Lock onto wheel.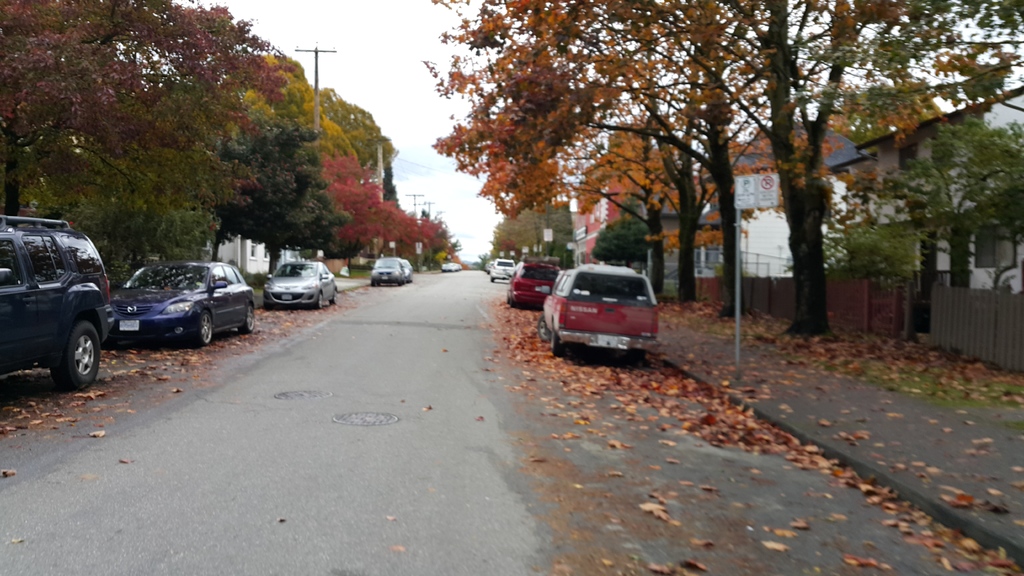
Locked: x1=314, y1=293, x2=321, y2=309.
